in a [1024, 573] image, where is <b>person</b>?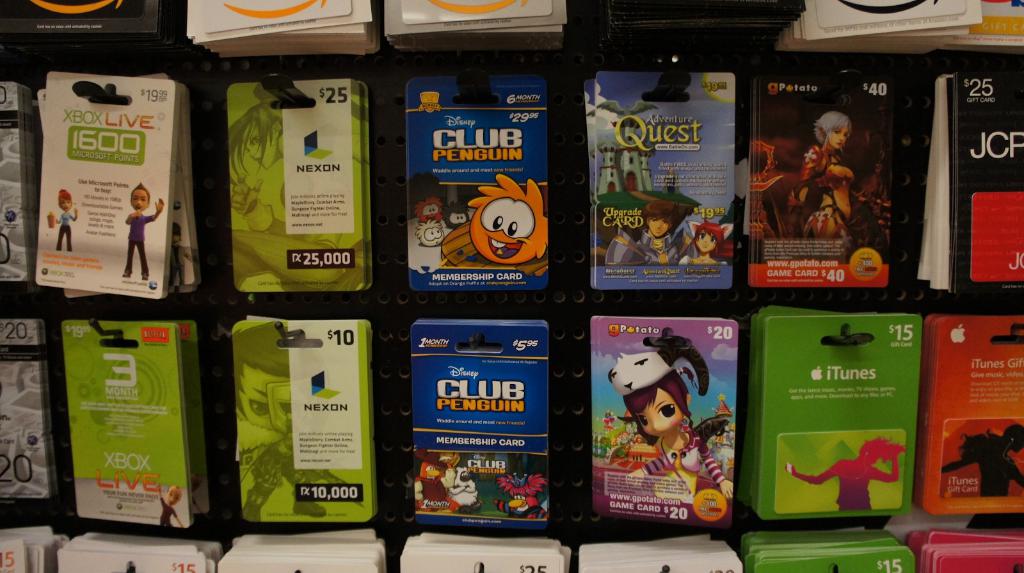
x1=602, y1=341, x2=736, y2=504.
